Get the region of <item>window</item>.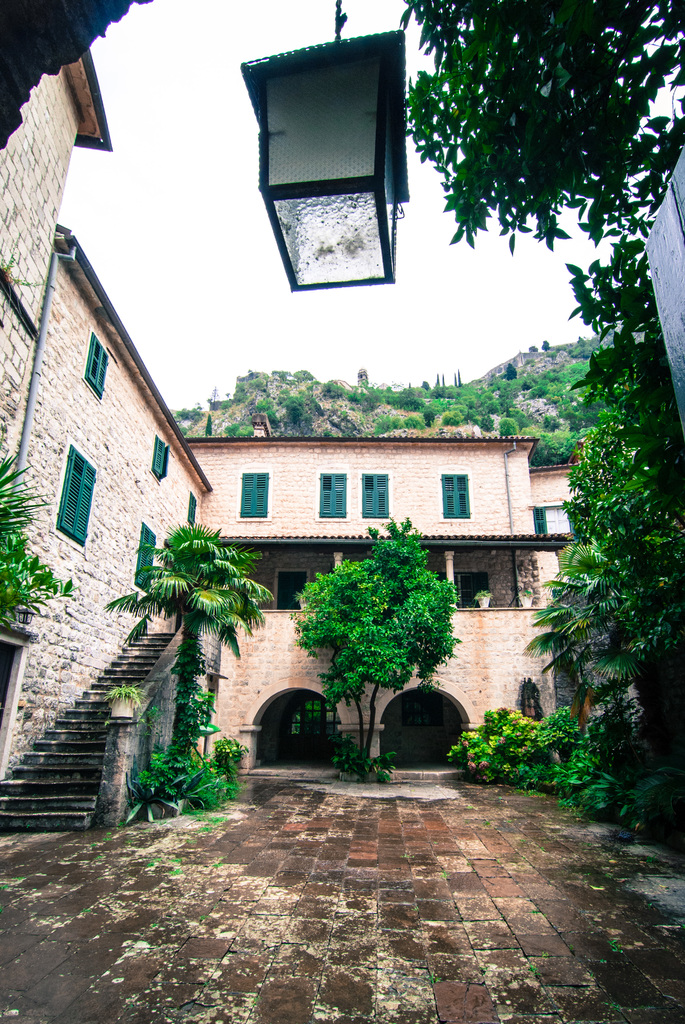
box=[186, 483, 209, 528].
